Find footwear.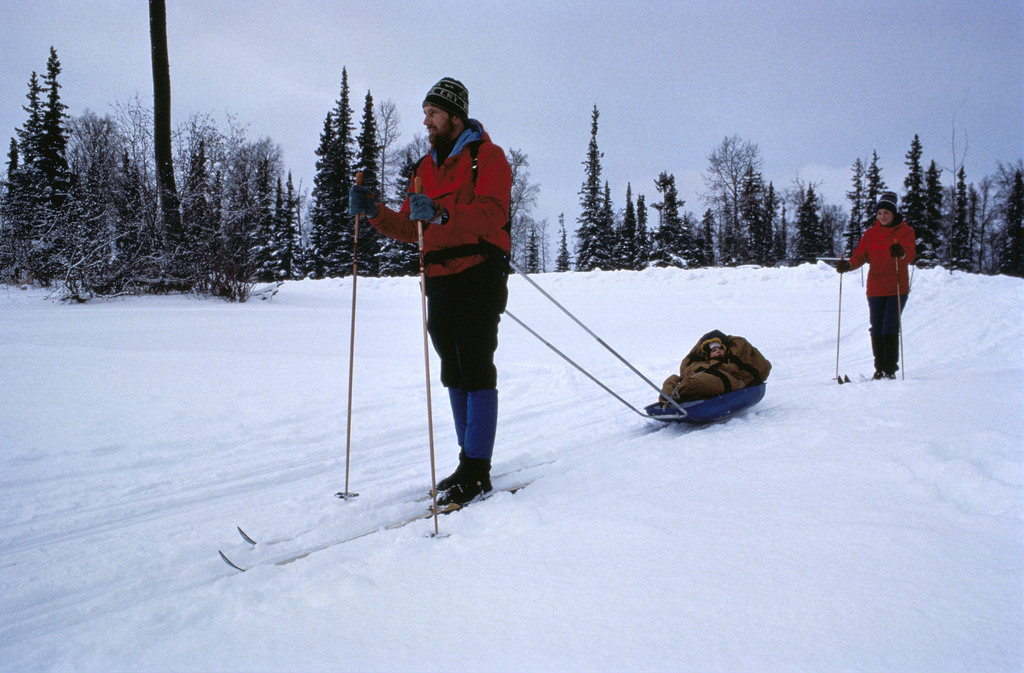
(x1=883, y1=369, x2=895, y2=381).
